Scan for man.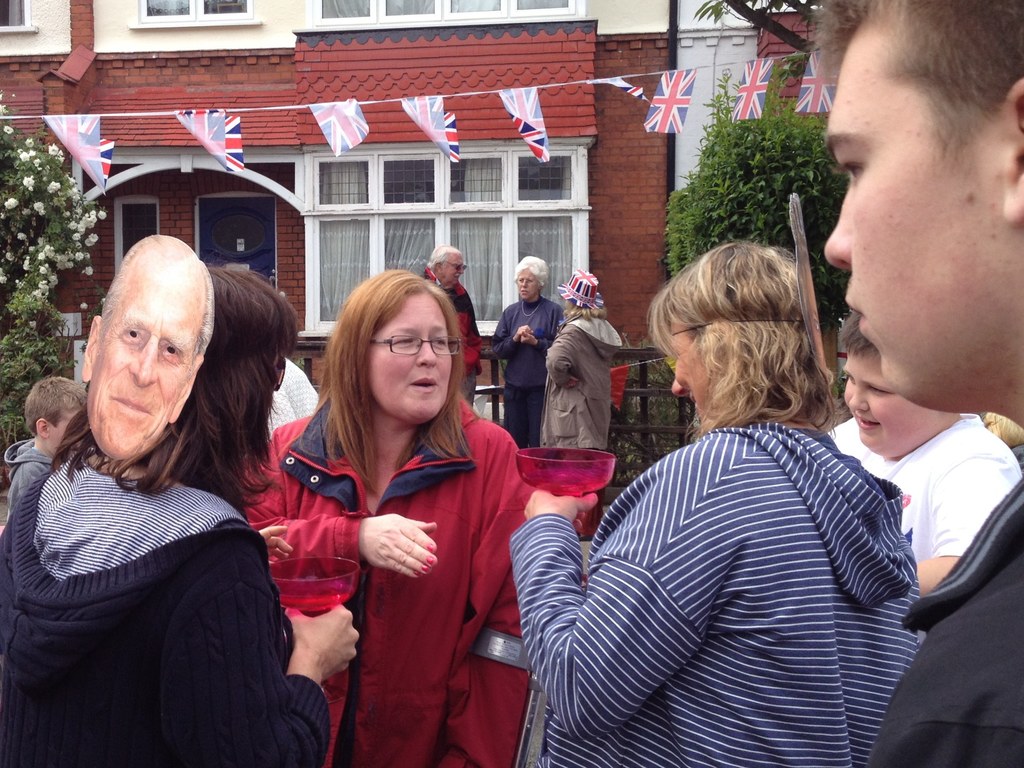
Scan result: [81,234,213,461].
